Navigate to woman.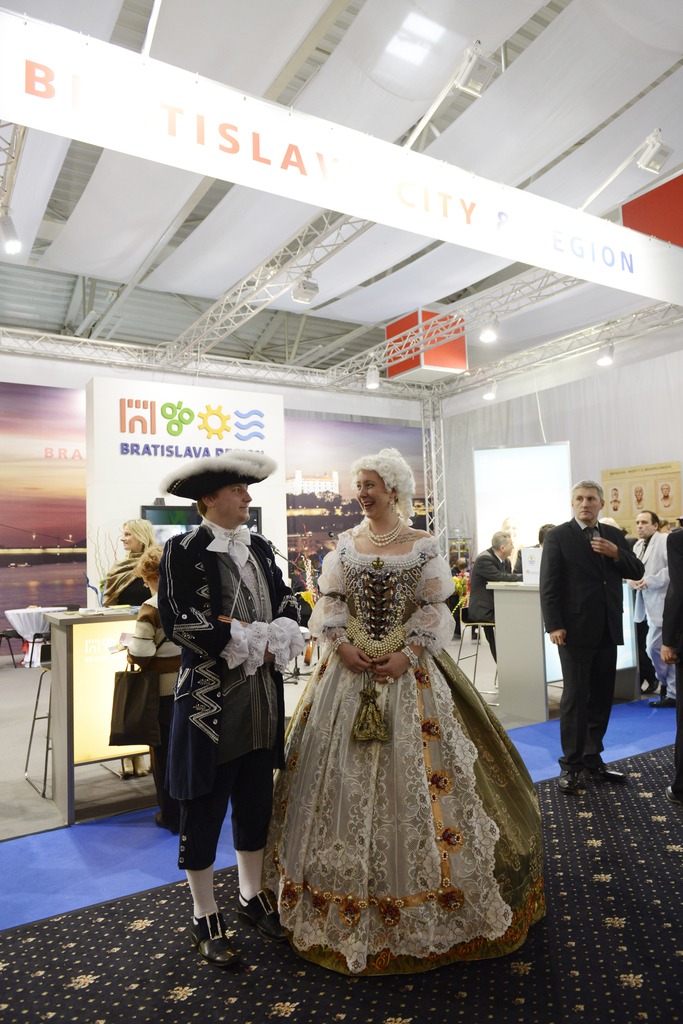
Navigation target: 257, 434, 545, 950.
